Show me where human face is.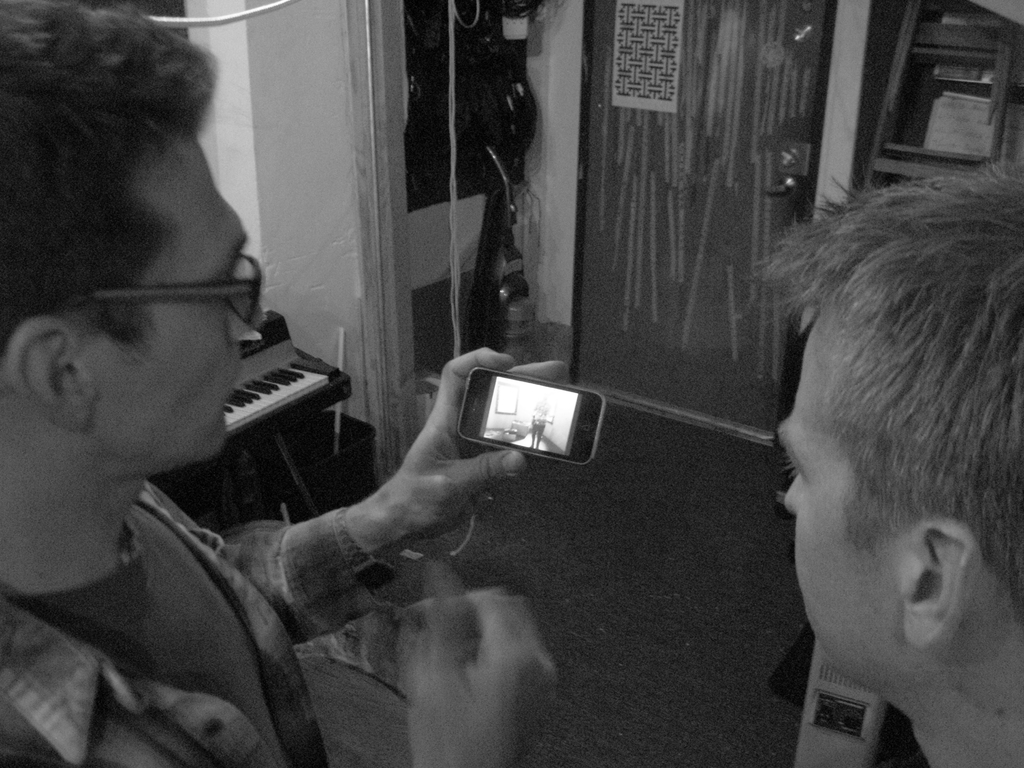
human face is at detection(769, 303, 915, 685).
